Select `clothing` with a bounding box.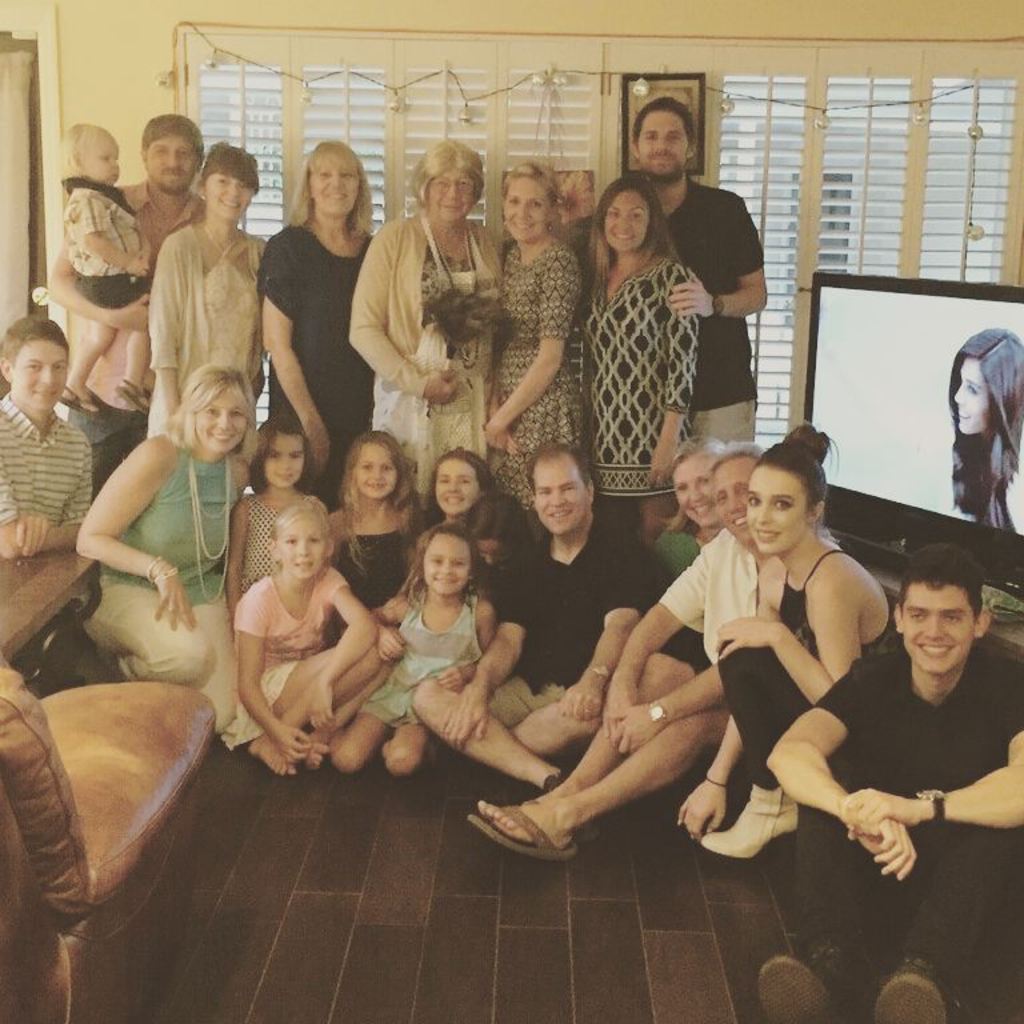
67 180 223 476.
